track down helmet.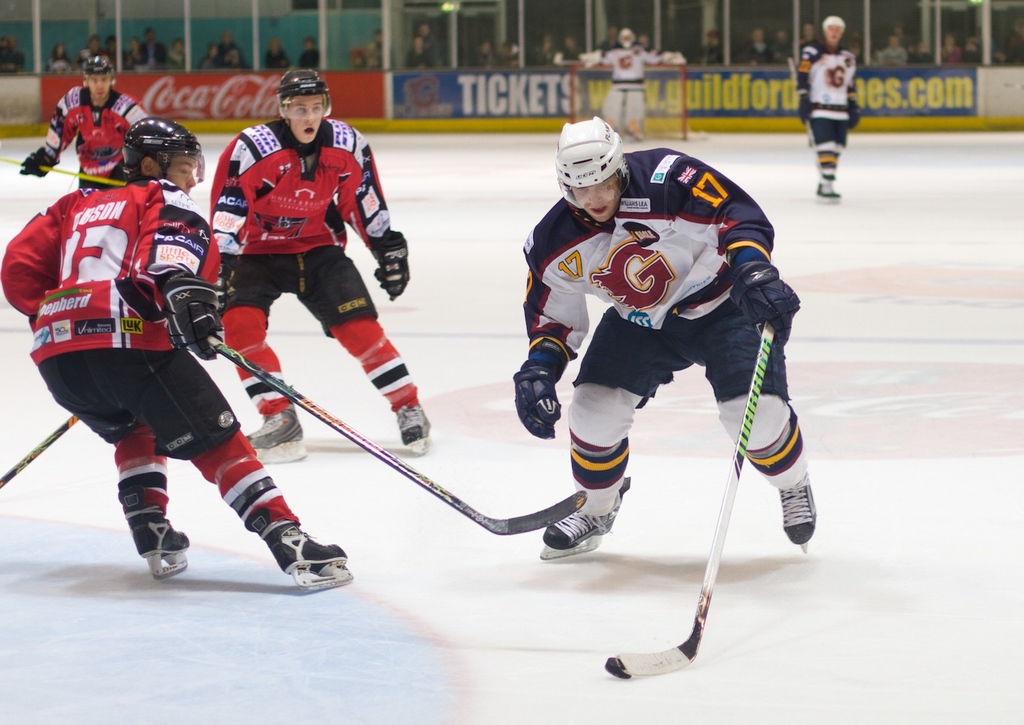
Tracked to rect(82, 56, 116, 91).
